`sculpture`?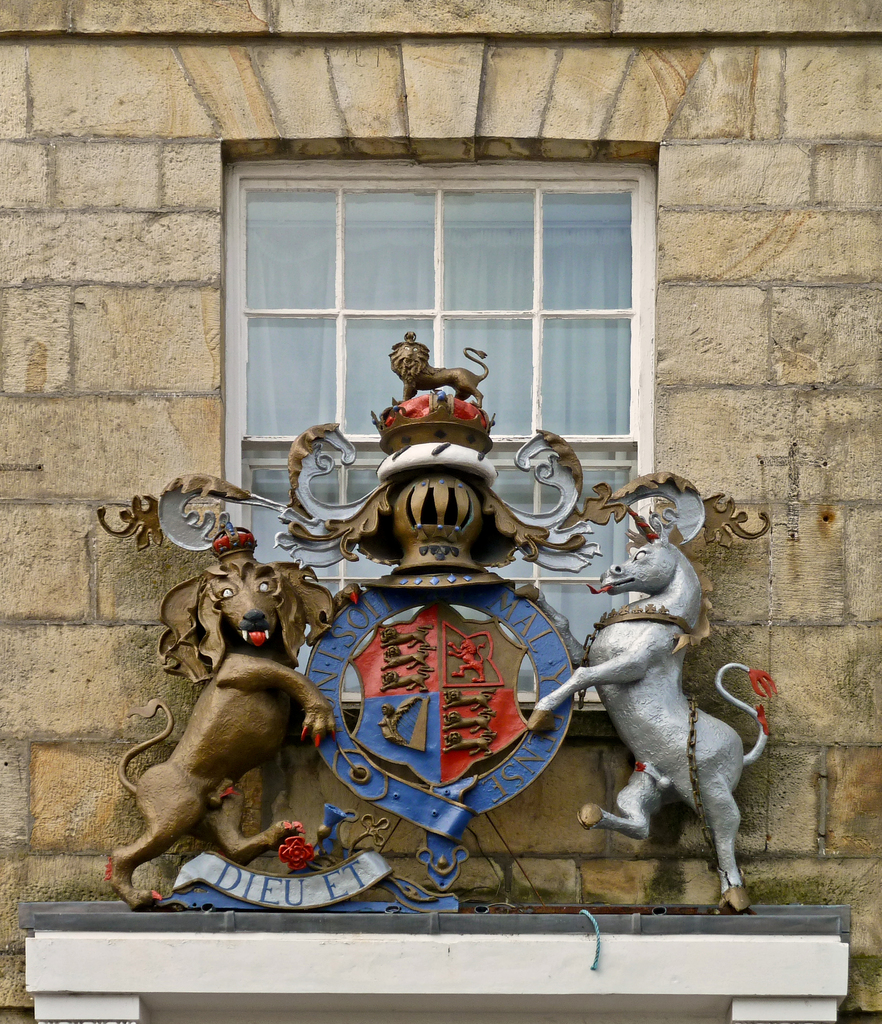
375 307 511 412
